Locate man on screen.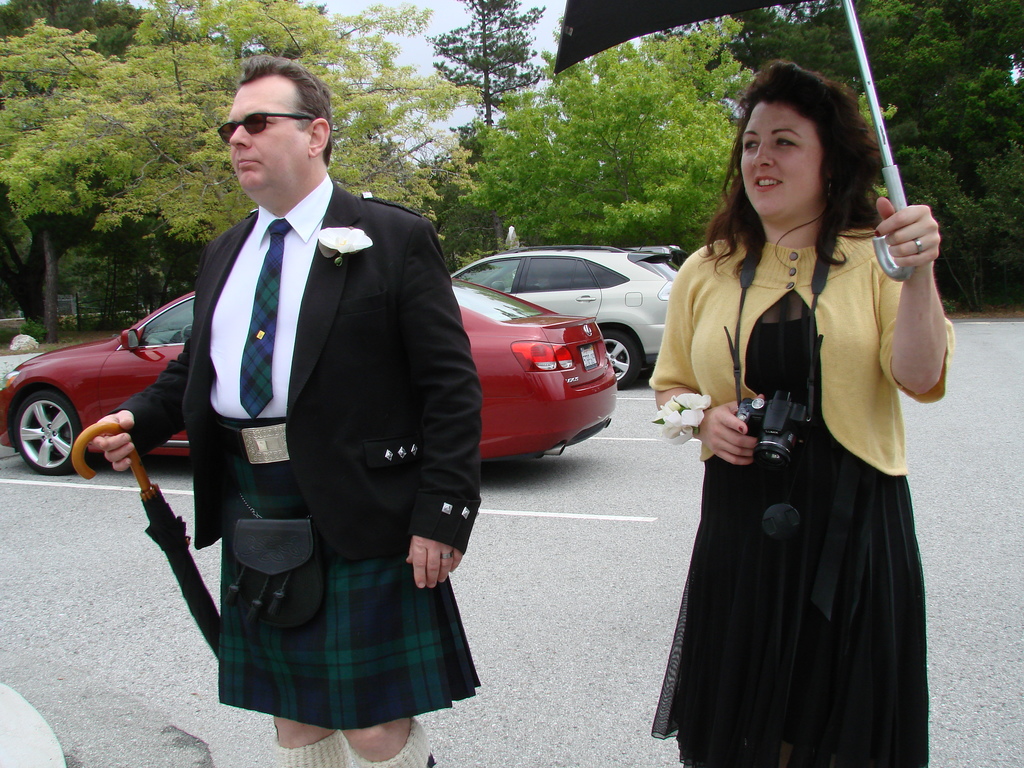
On screen at Rect(94, 50, 484, 767).
